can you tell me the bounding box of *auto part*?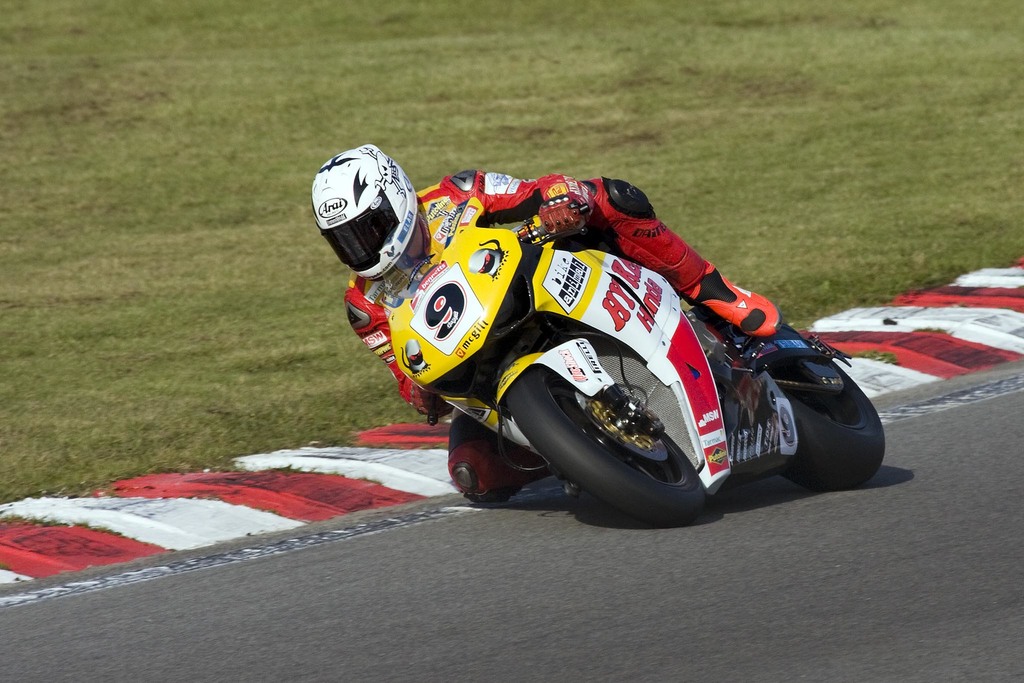
<box>507,362,710,530</box>.
